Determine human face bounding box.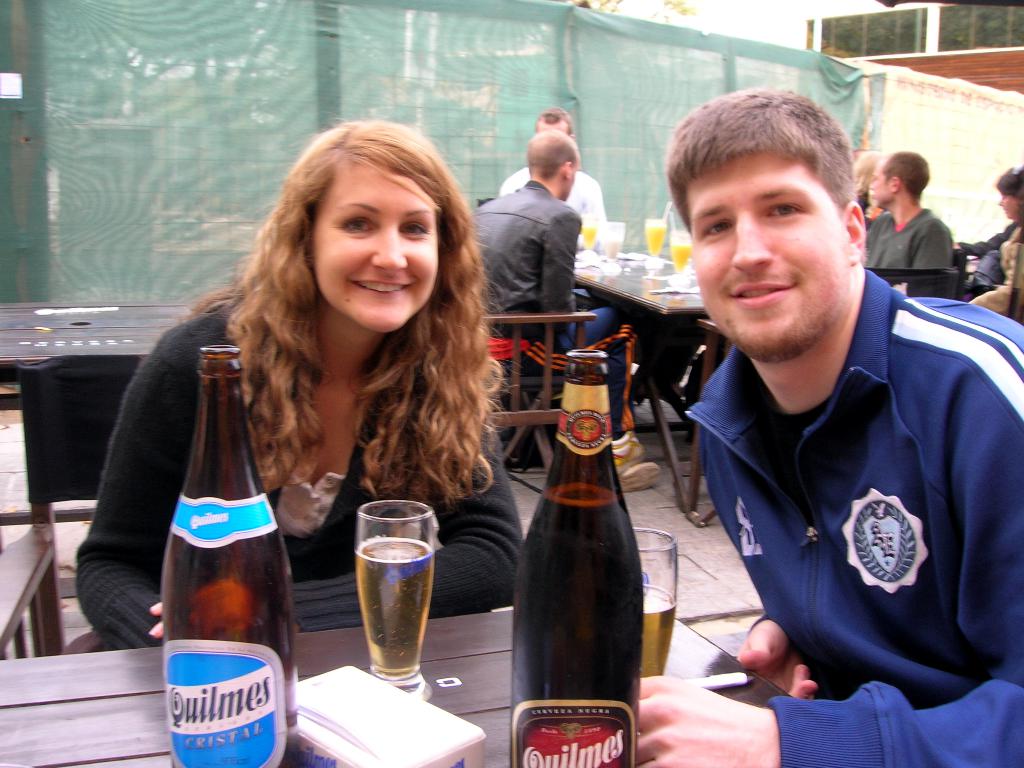
Determined: pyautogui.locateOnScreen(303, 166, 436, 331).
